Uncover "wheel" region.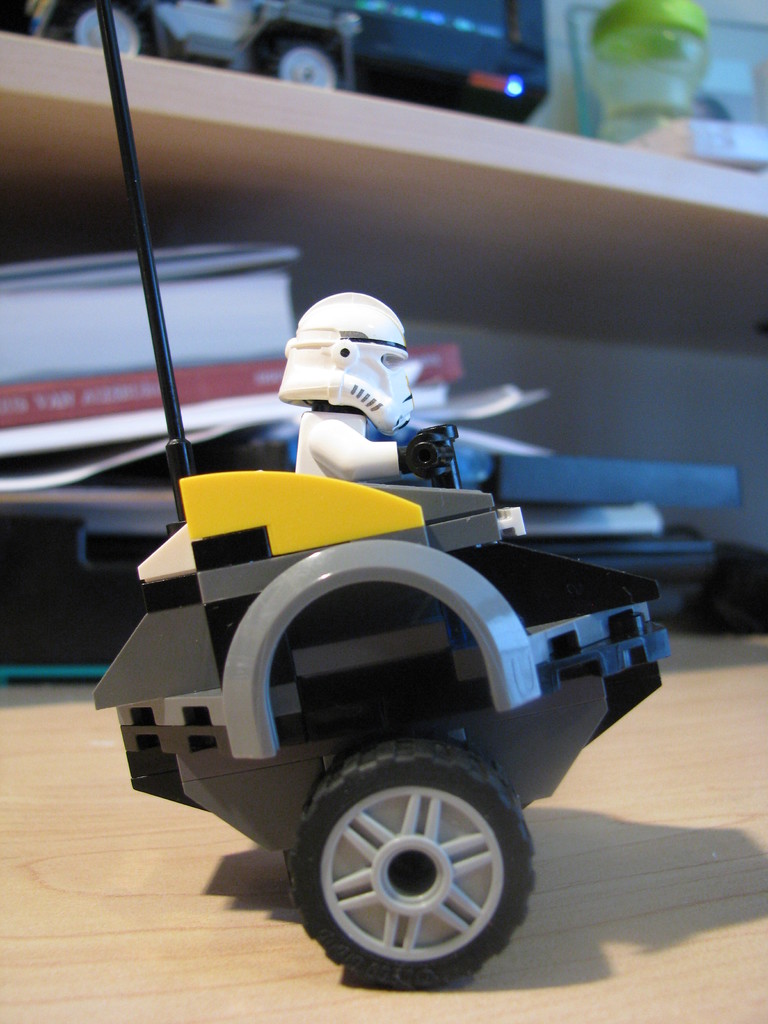
Uncovered: bbox=(278, 739, 547, 995).
